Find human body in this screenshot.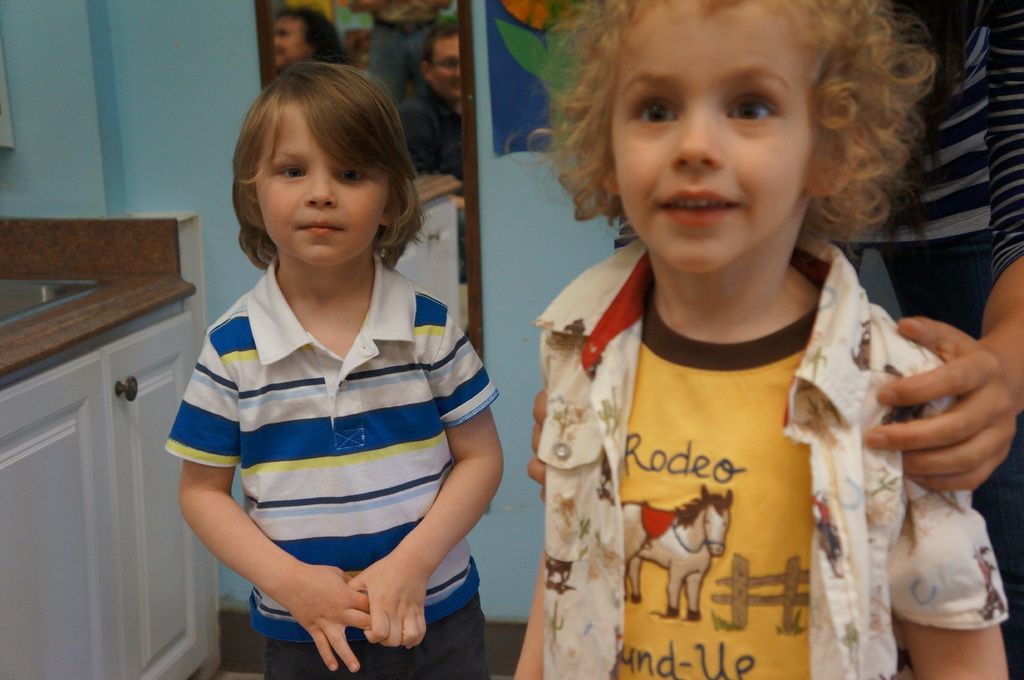
The bounding box for human body is bbox=(173, 66, 547, 679).
